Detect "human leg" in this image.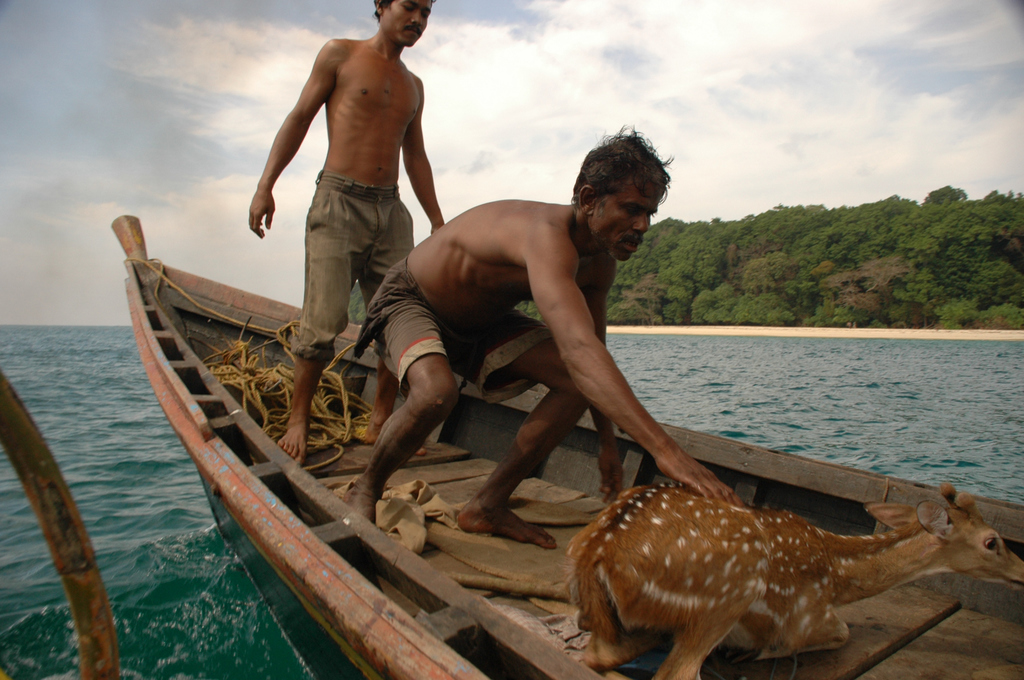
Detection: box(278, 171, 359, 460).
